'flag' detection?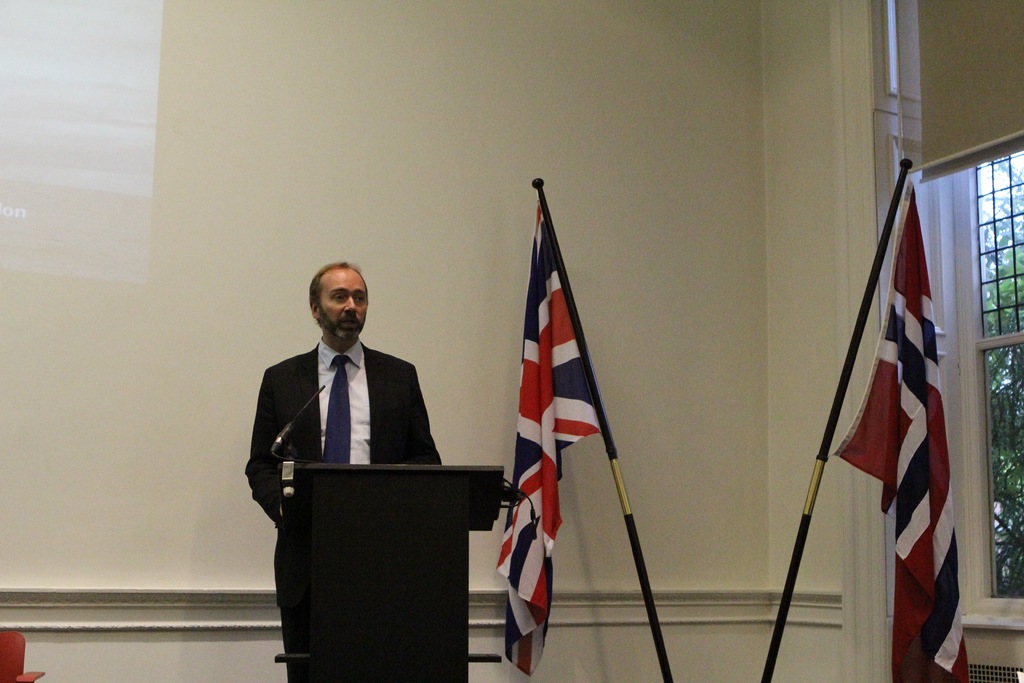
(491, 212, 644, 616)
